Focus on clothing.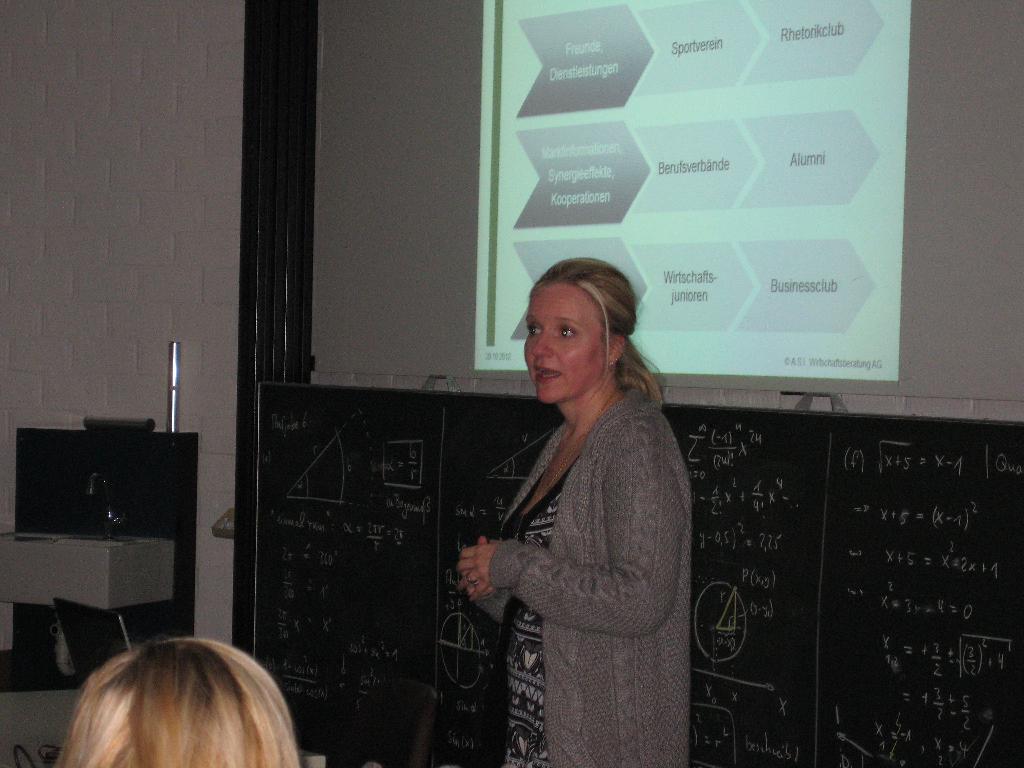
Focused at box(465, 353, 675, 736).
